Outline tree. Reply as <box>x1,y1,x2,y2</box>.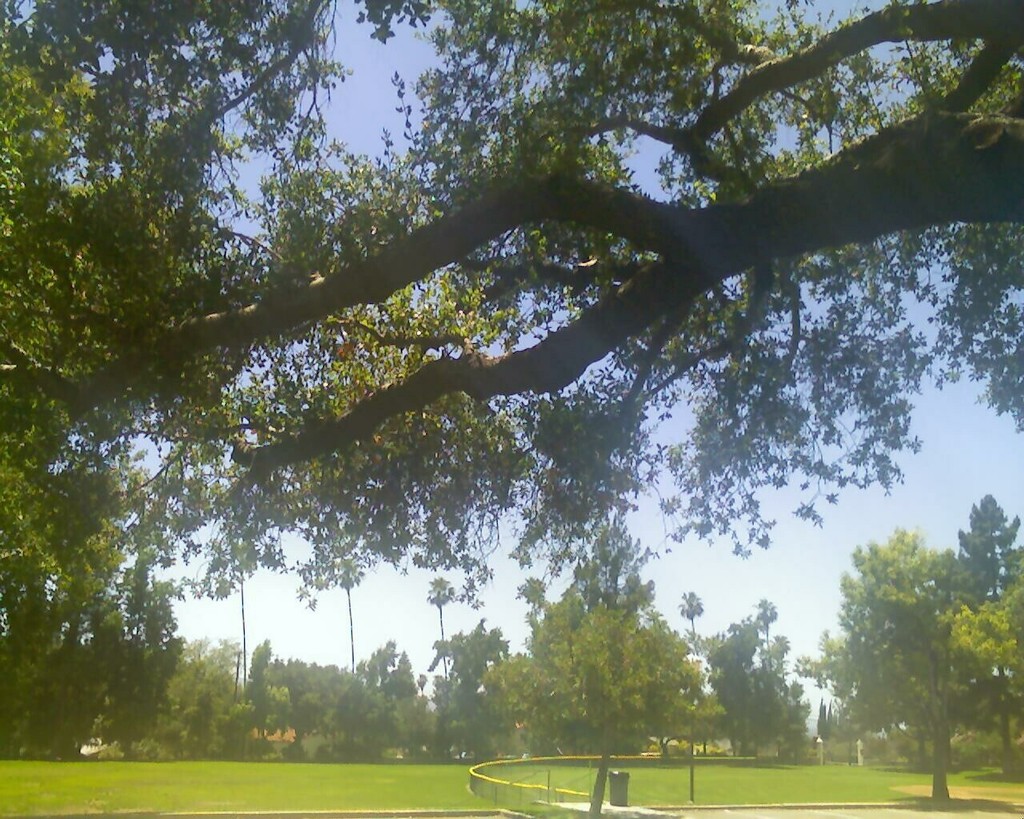
<box>700,610,762,764</box>.
